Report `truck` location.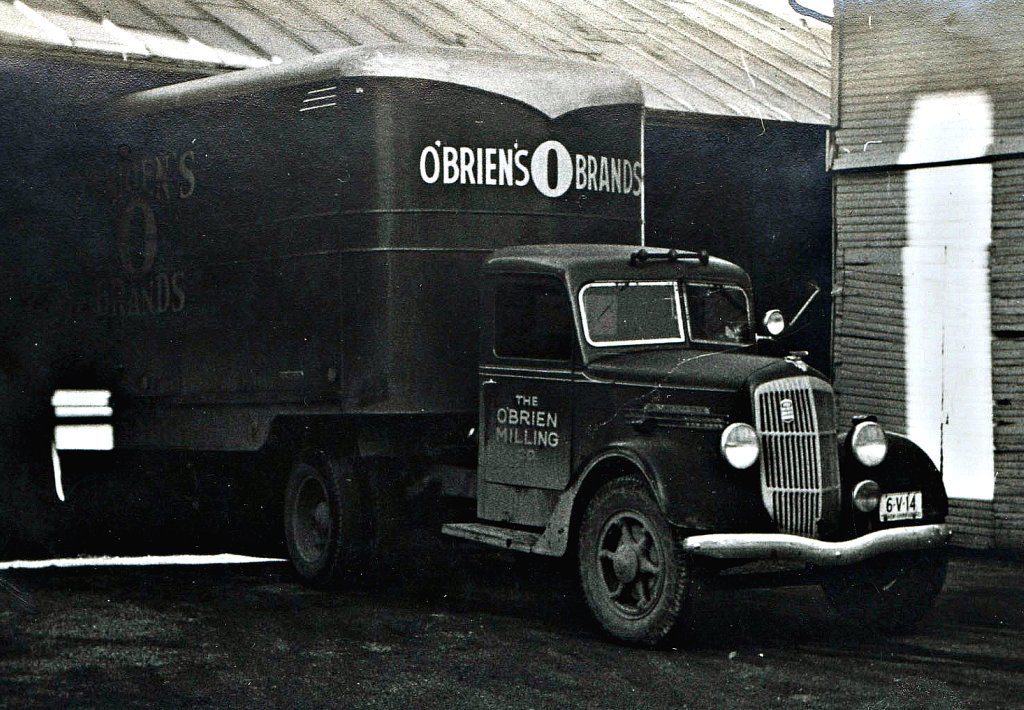
Report: 109/116/955/628.
